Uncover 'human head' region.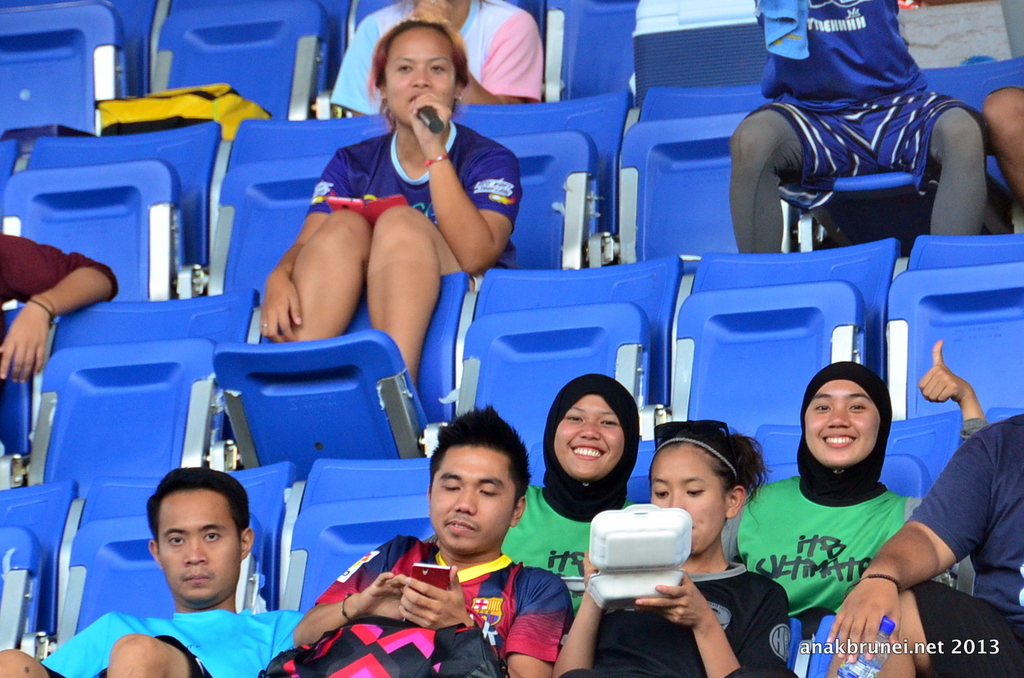
Uncovered: l=368, t=20, r=472, b=132.
